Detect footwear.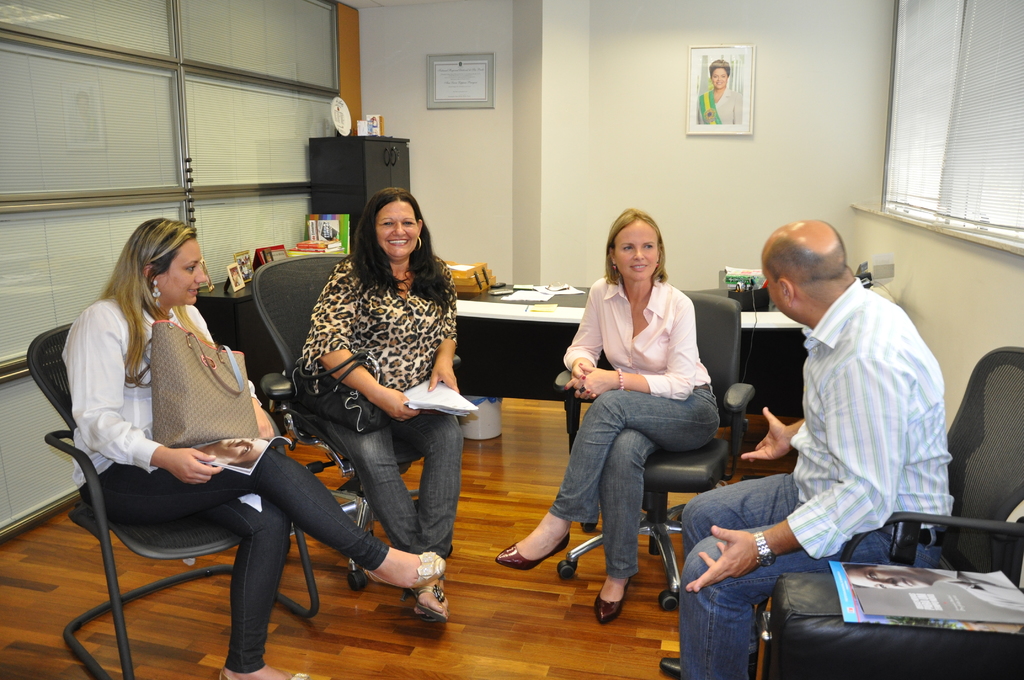
Detected at left=590, top=577, right=632, bottom=624.
